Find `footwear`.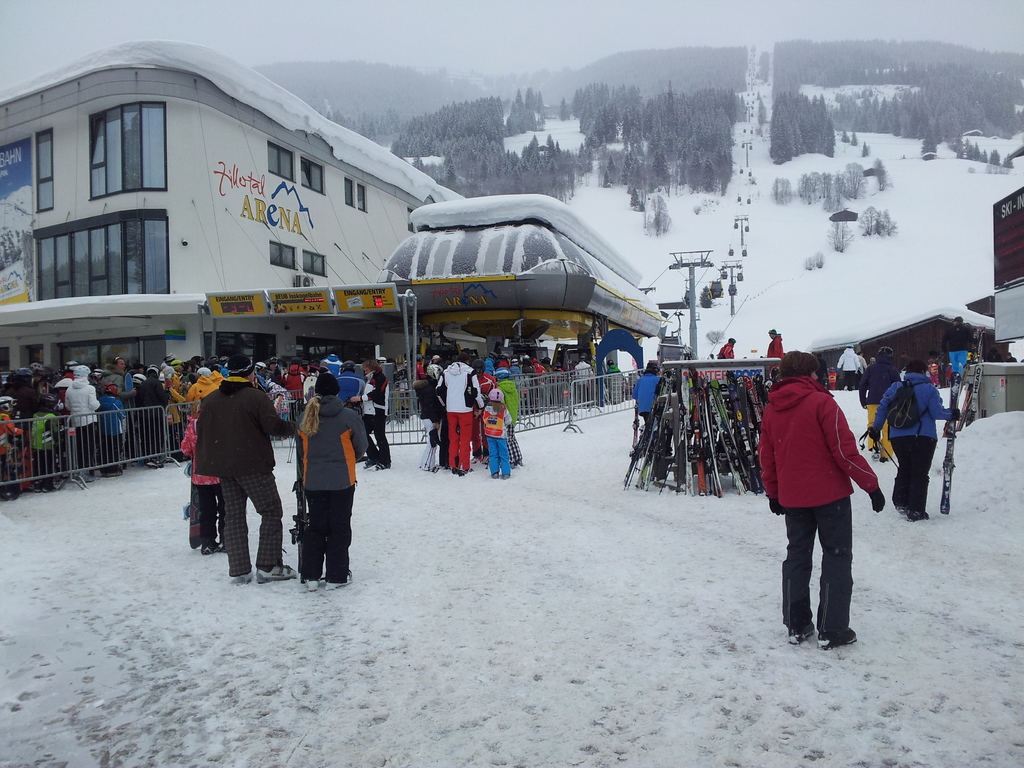
(left=103, top=468, right=122, bottom=476).
